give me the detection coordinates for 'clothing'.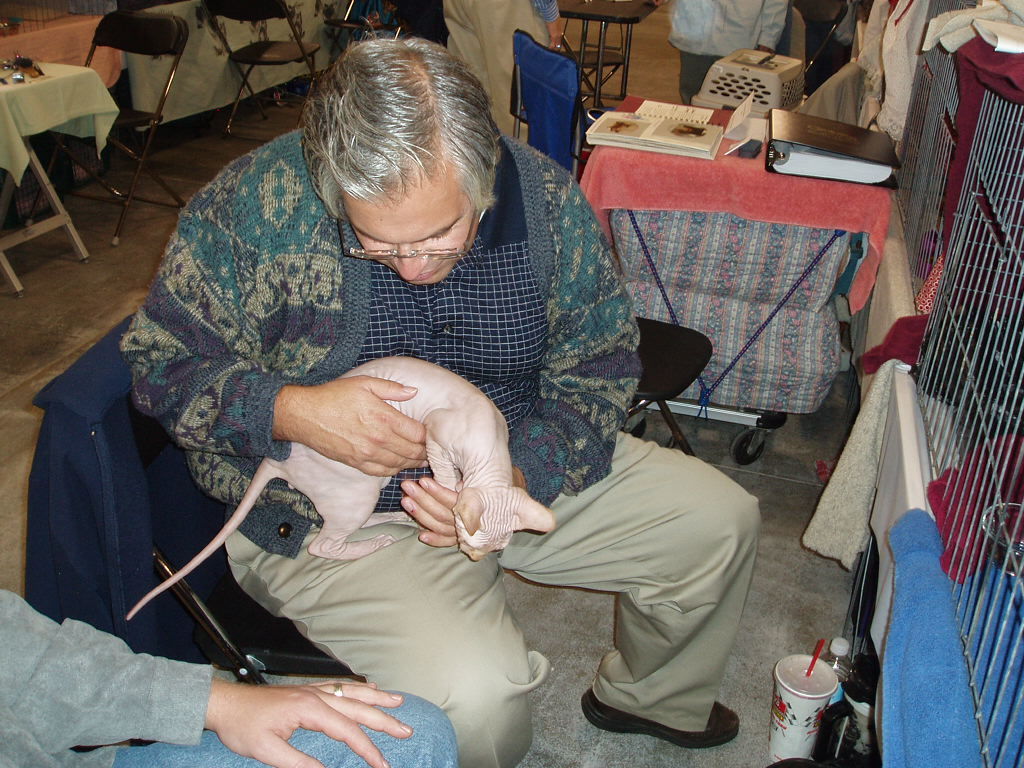
(438,0,561,137).
